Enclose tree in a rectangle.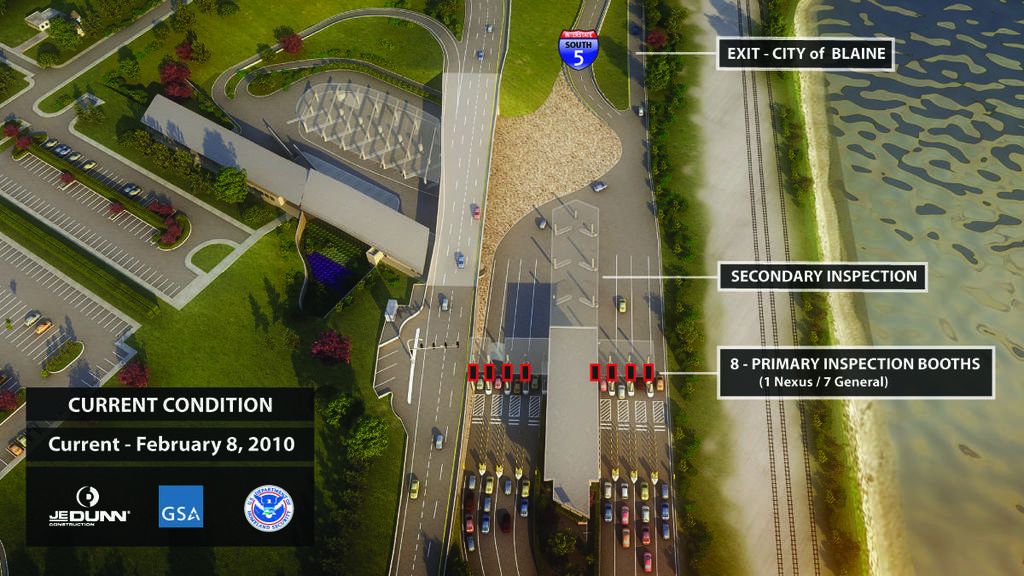
<bbox>4, 393, 19, 409</bbox>.
